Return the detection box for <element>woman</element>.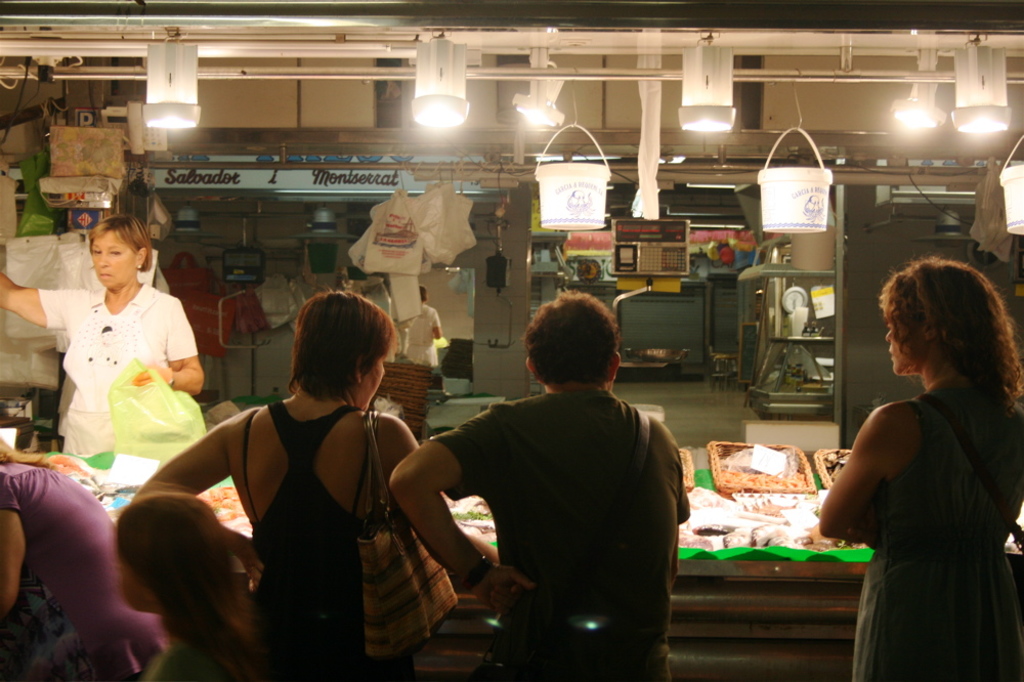
0, 433, 167, 681.
